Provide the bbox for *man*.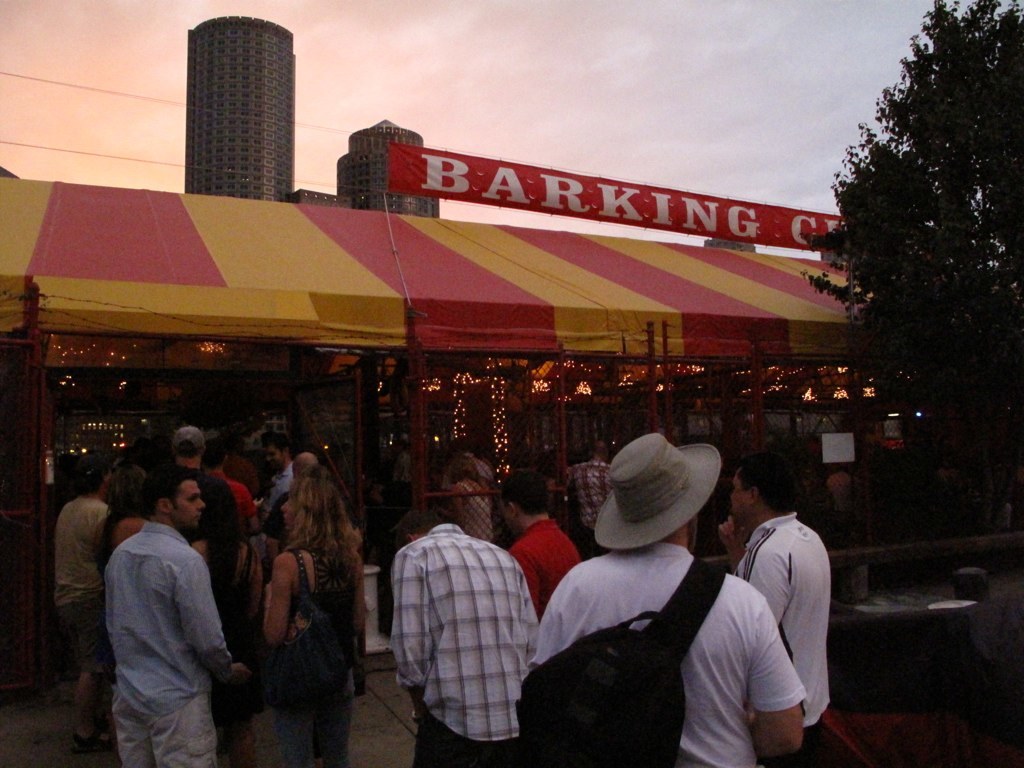
102/465/250/767.
